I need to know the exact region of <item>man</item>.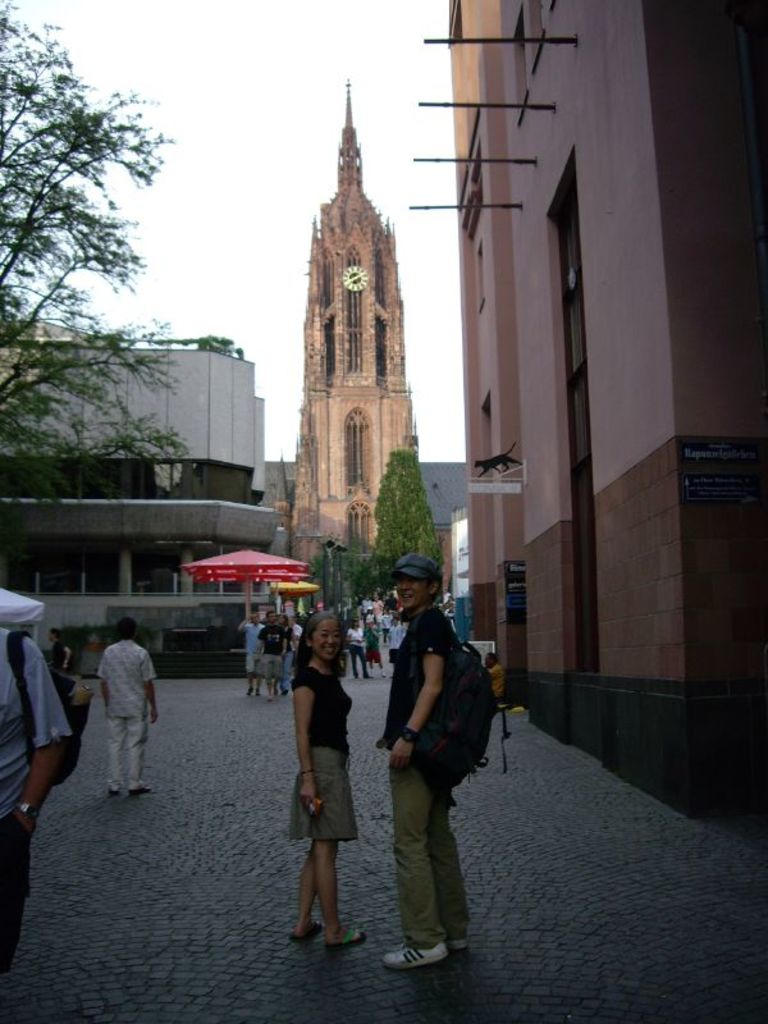
Region: x1=234, y1=614, x2=266, y2=707.
